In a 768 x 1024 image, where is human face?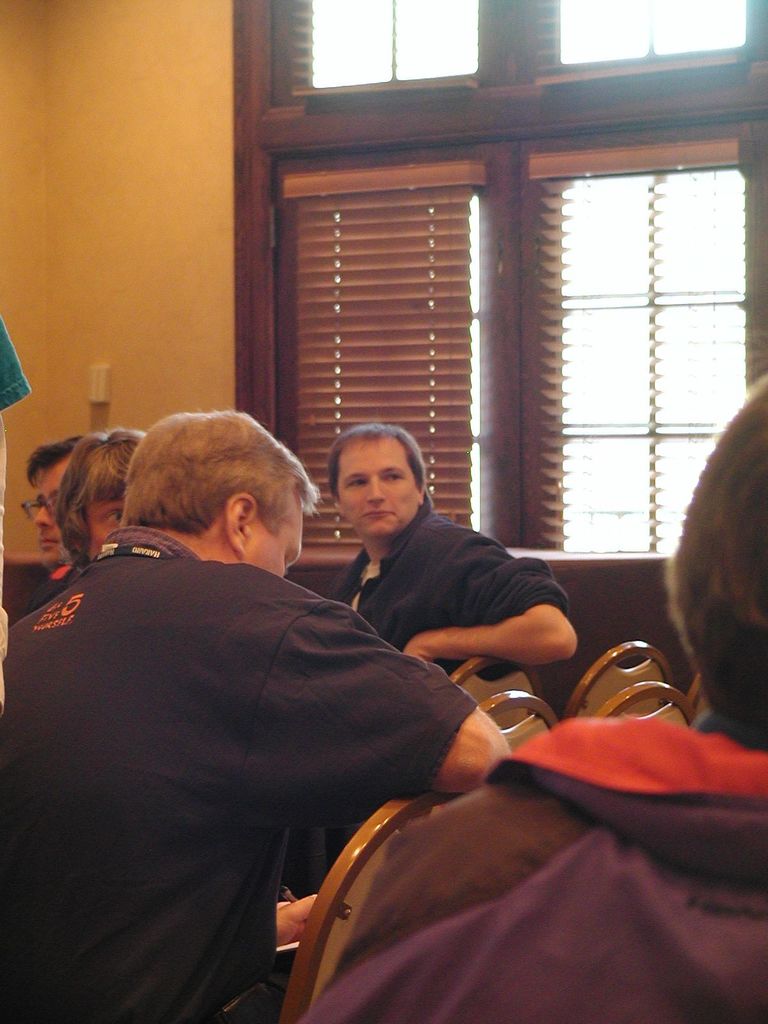
locate(338, 433, 417, 540).
